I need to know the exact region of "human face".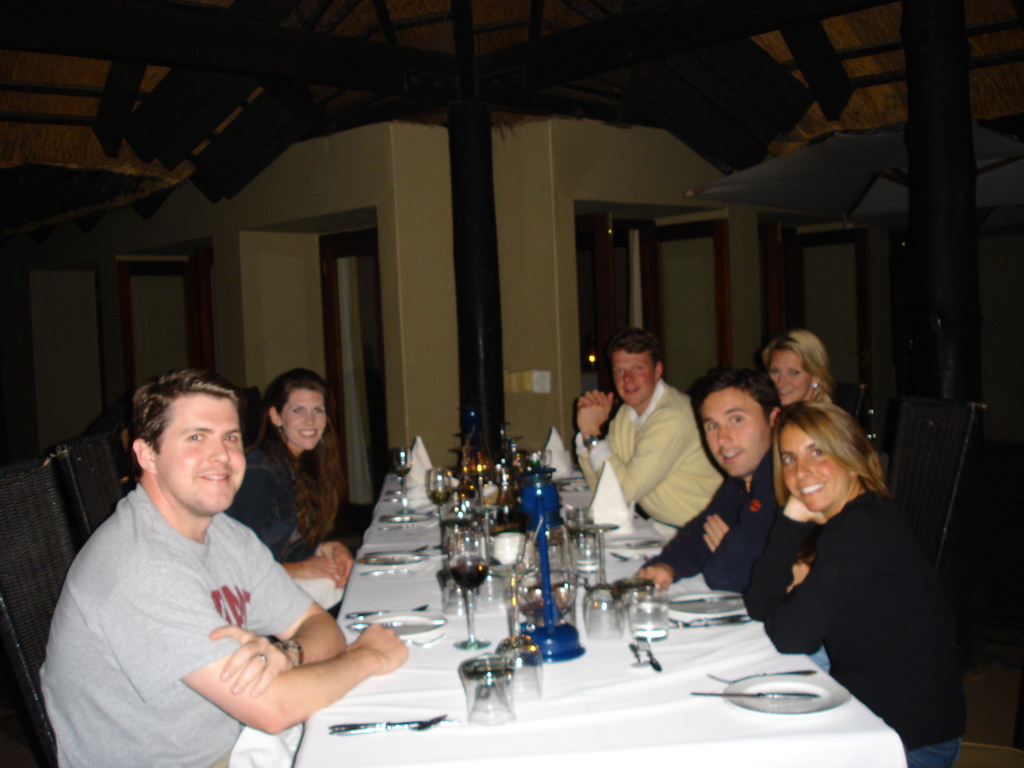
Region: box=[159, 397, 248, 516].
